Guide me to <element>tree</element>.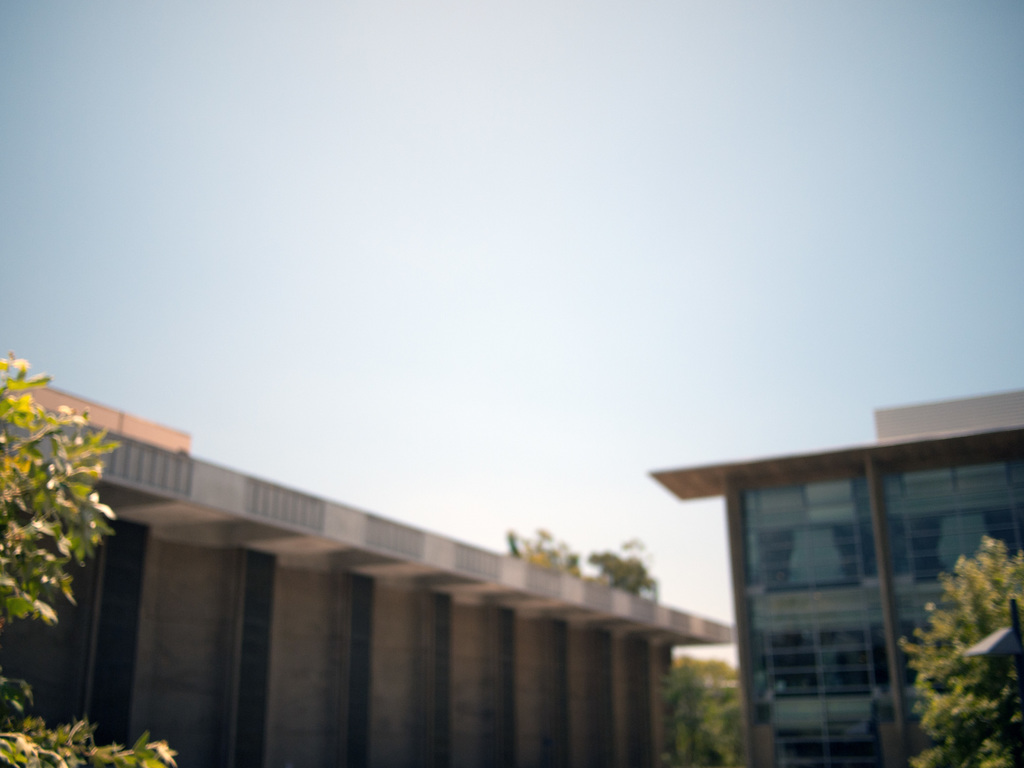
Guidance: [left=0, top=347, right=195, bottom=767].
